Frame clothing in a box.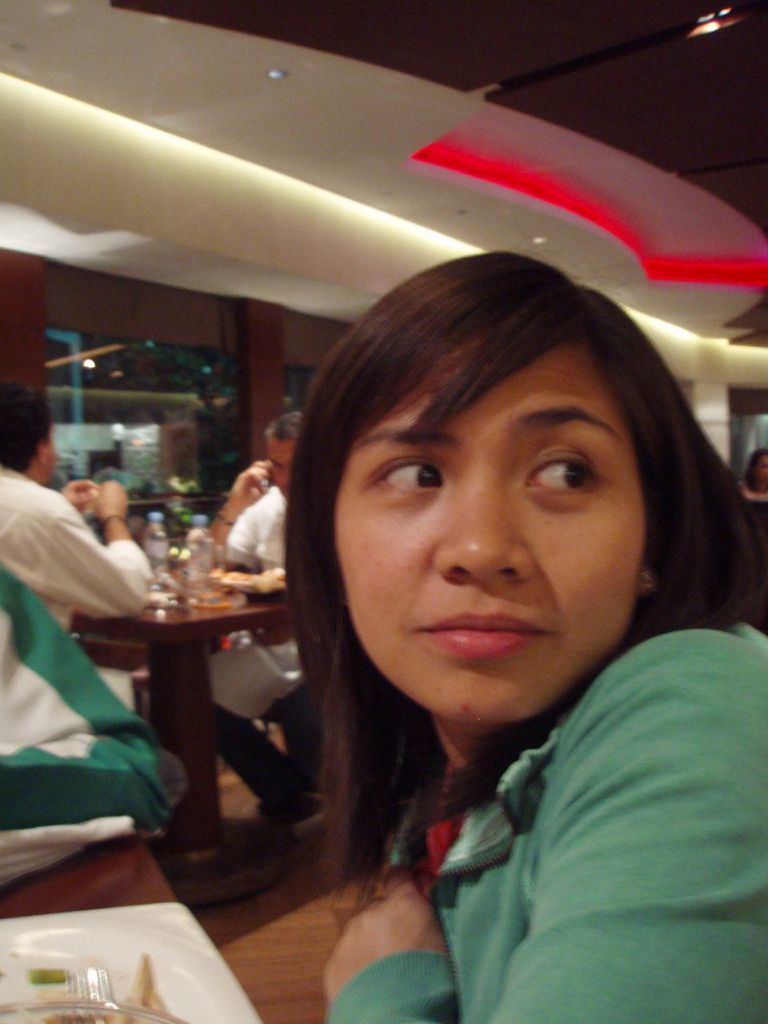
select_region(326, 618, 767, 1023).
